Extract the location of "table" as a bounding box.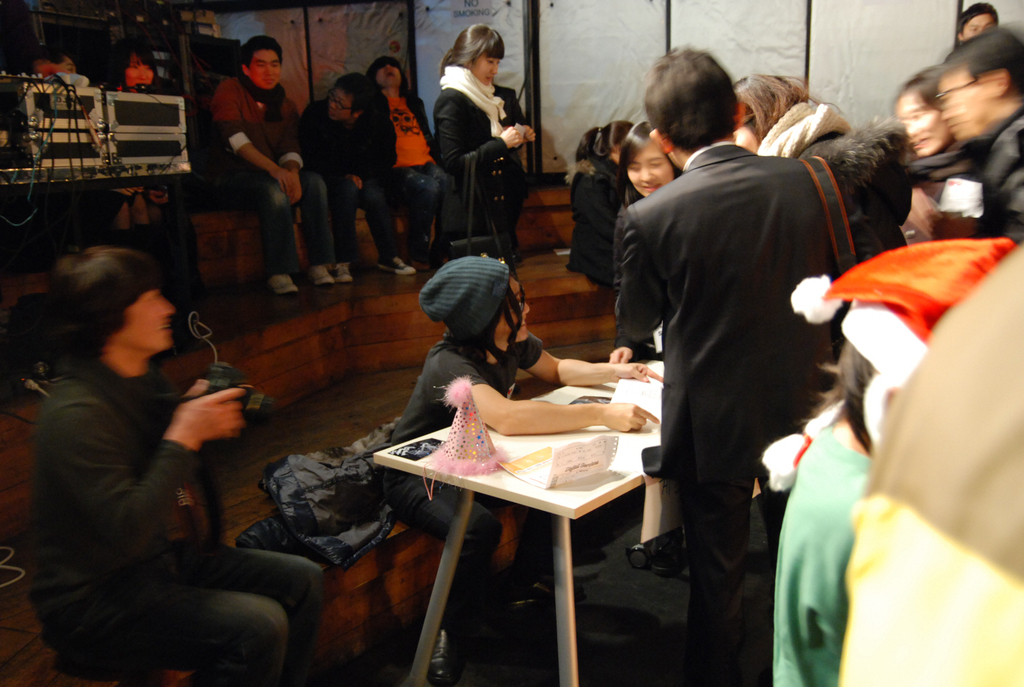
x1=361 y1=371 x2=682 y2=683.
